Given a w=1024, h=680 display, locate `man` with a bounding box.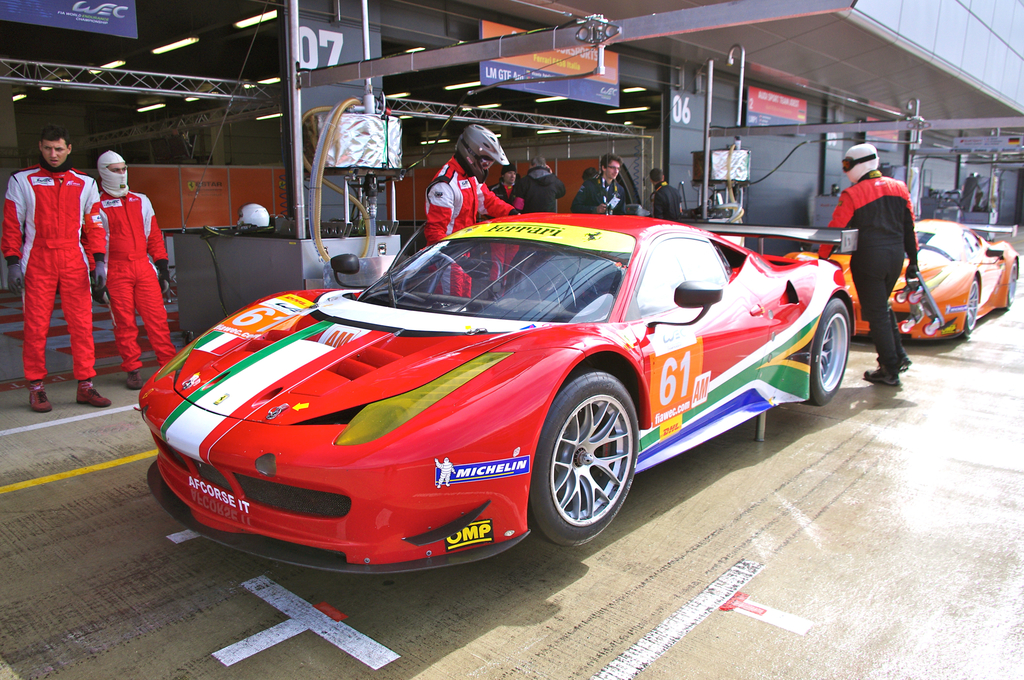
Located: (x1=86, y1=147, x2=188, y2=387).
